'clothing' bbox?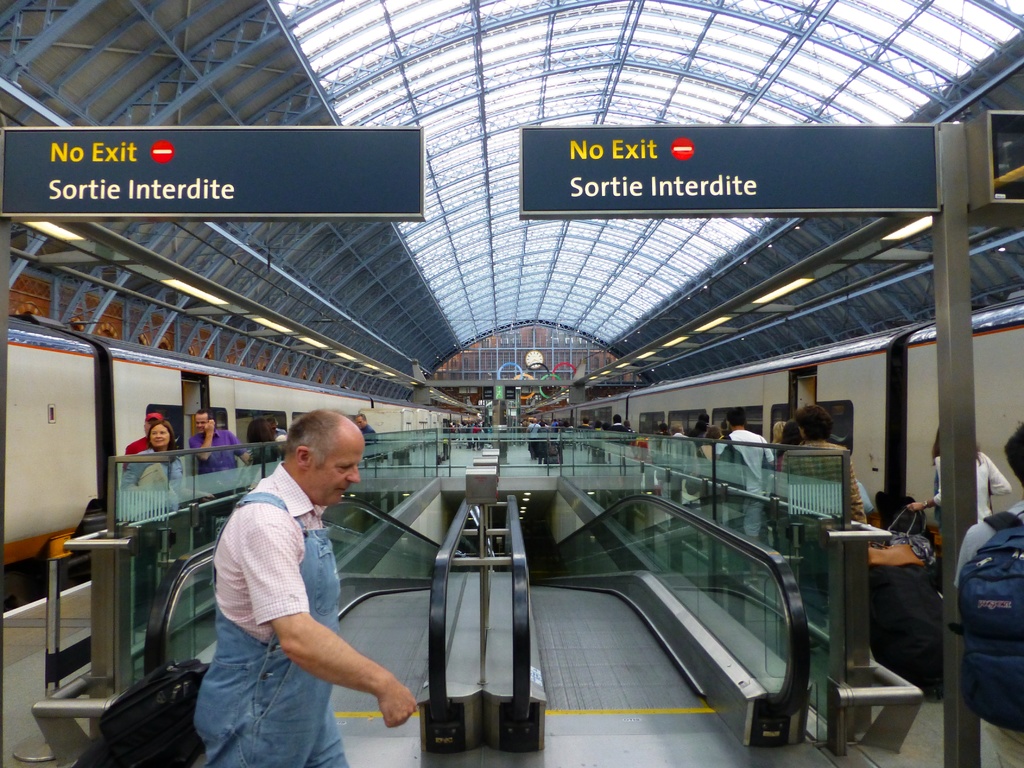
[x1=185, y1=432, x2=244, y2=472]
